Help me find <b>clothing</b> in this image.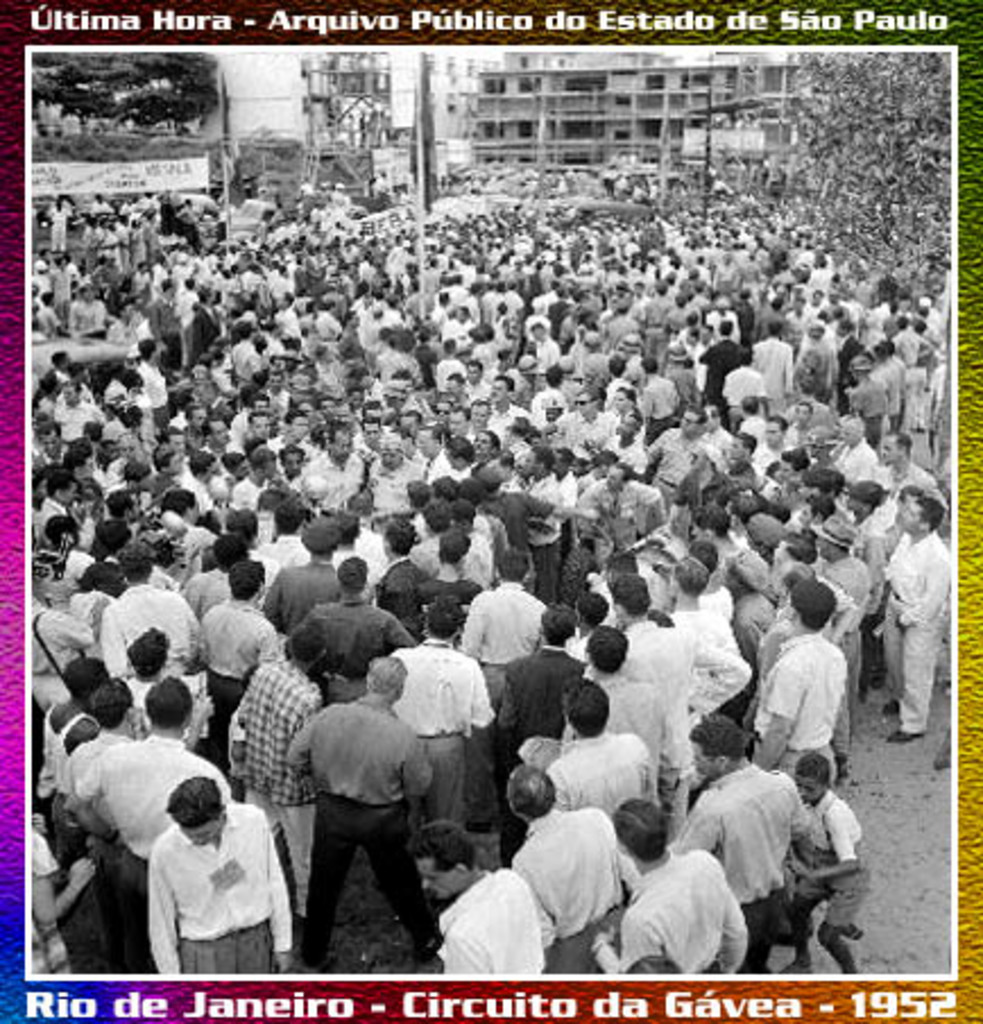
Found it: {"left": 741, "top": 630, "right": 845, "bottom": 773}.
